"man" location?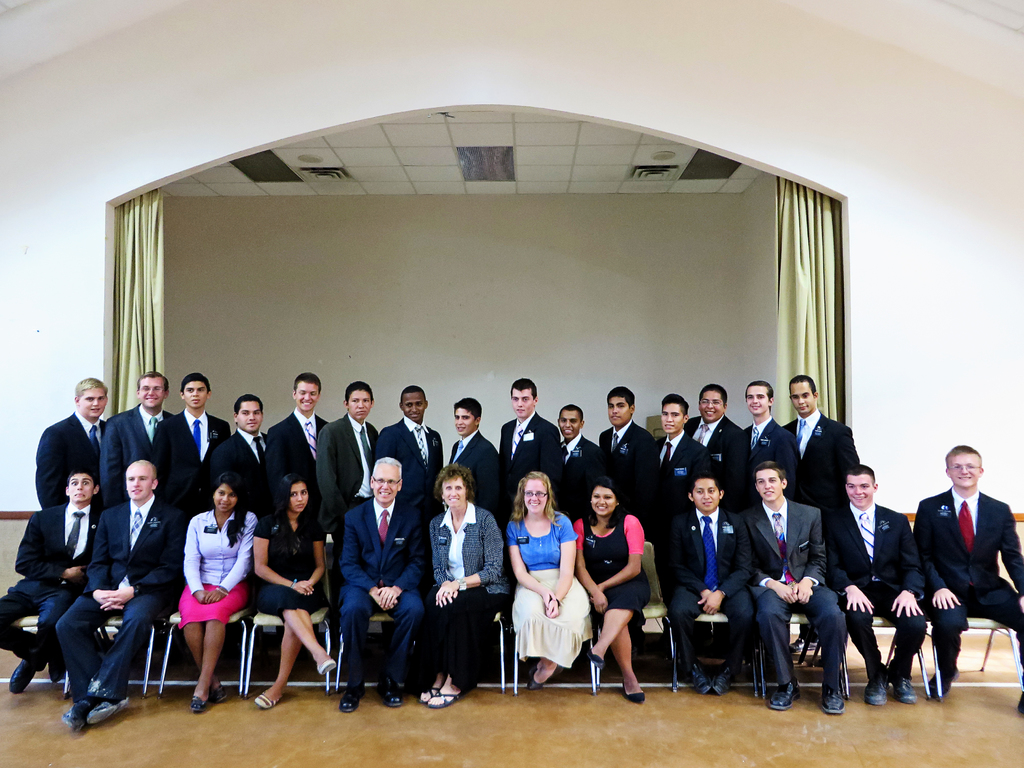
bbox=(271, 373, 329, 499)
